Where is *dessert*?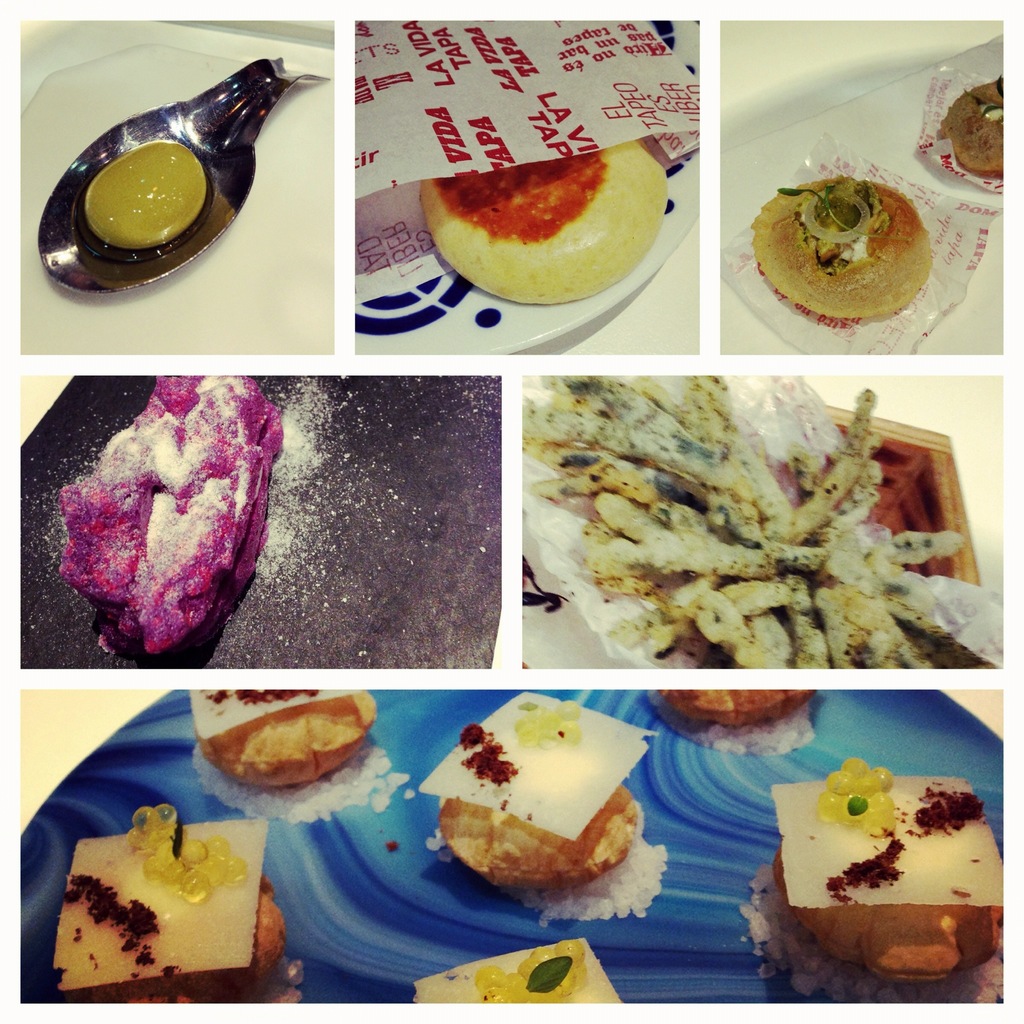
bbox=(193, 689, 384, 787).
